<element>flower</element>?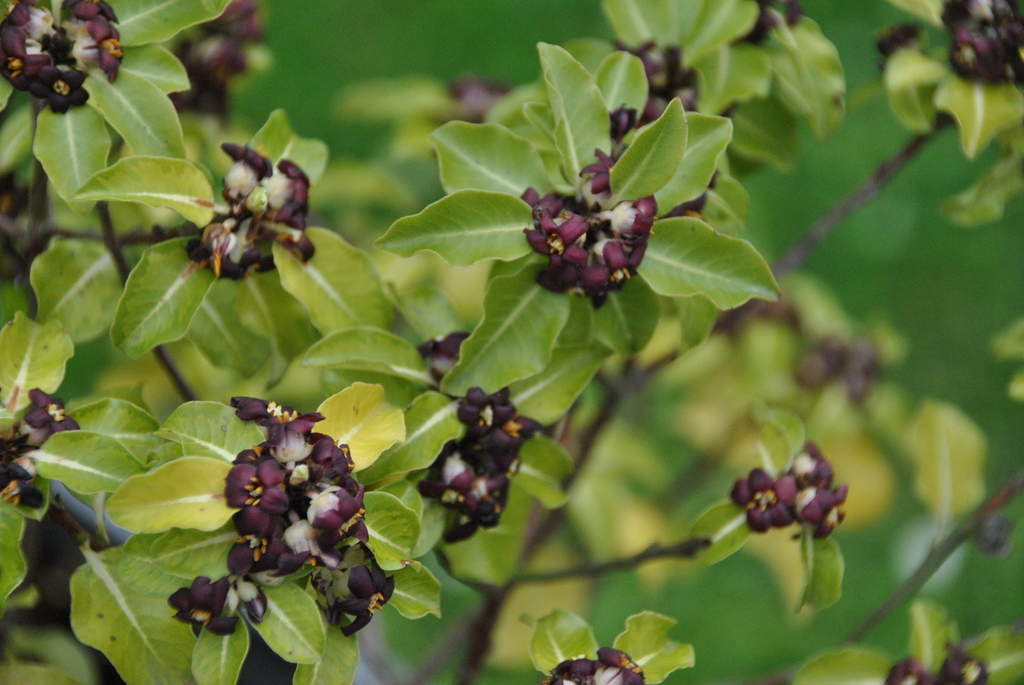
region(547, 649, 646, 684)
